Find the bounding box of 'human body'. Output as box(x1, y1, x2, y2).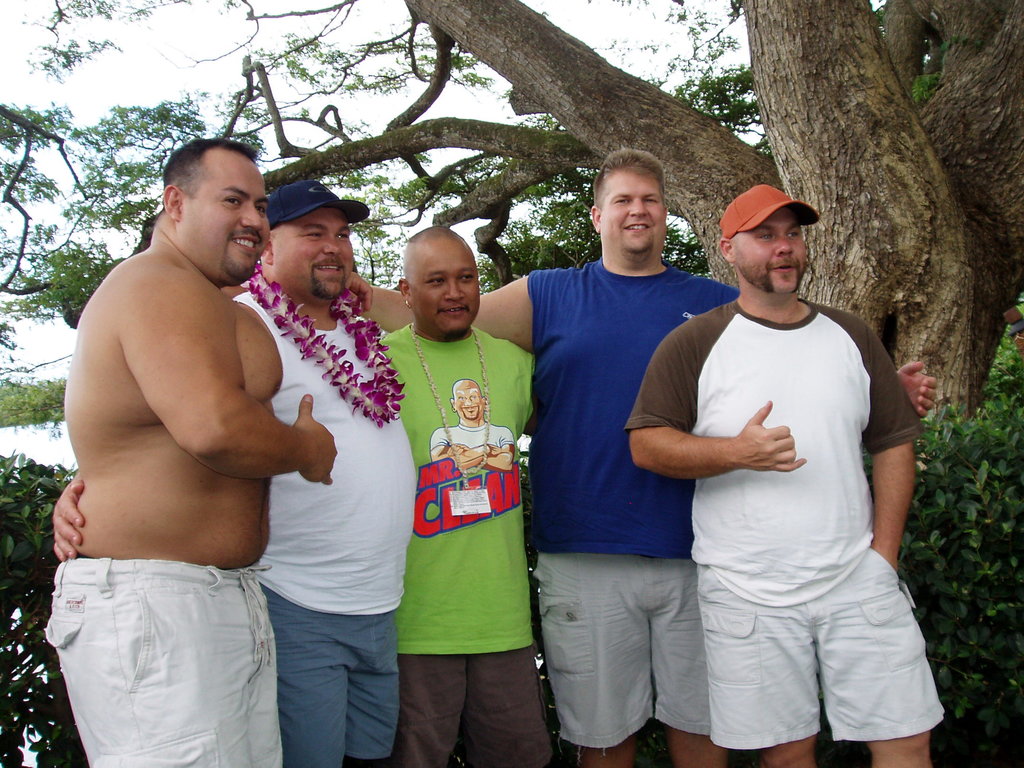
box(51, 284, 419, 767).
